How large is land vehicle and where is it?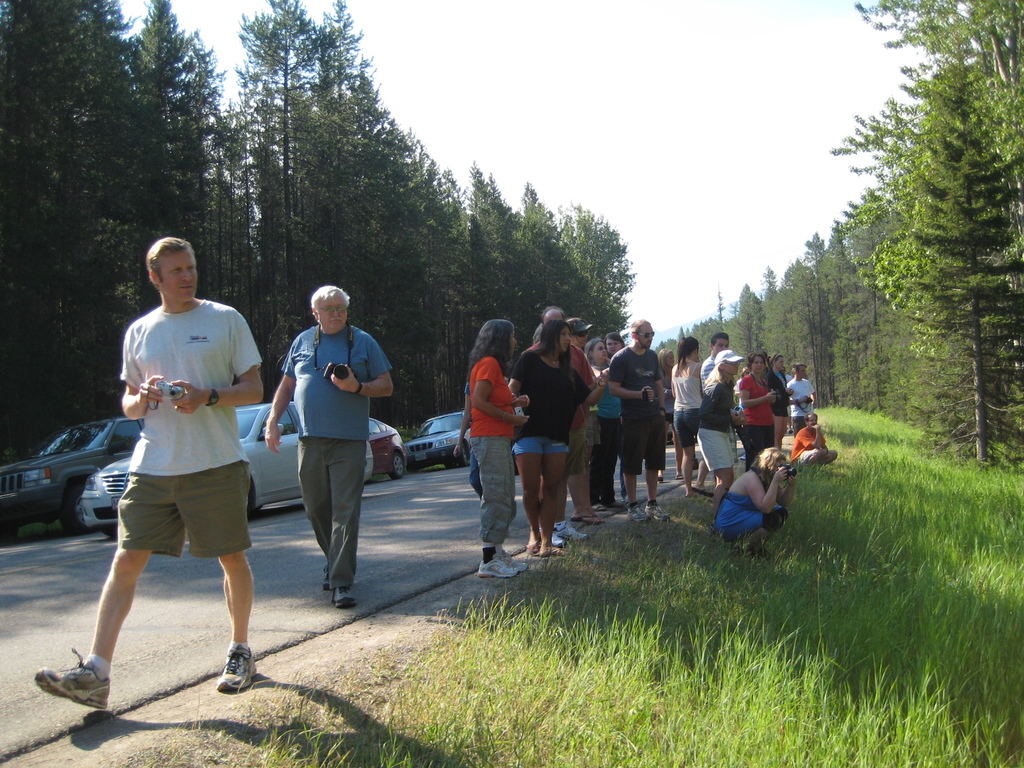
Bounding box: [left=76, top=401, right=374, bottom=528].
